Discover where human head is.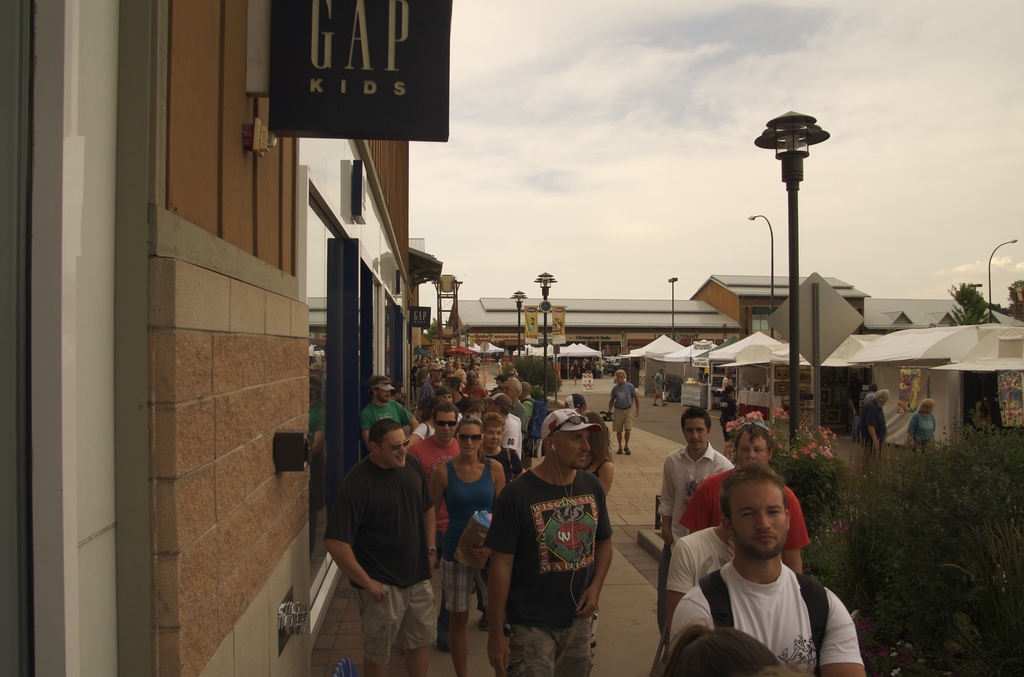
Discovered at [x1=679, y1=407, x2=710, y2=454].
